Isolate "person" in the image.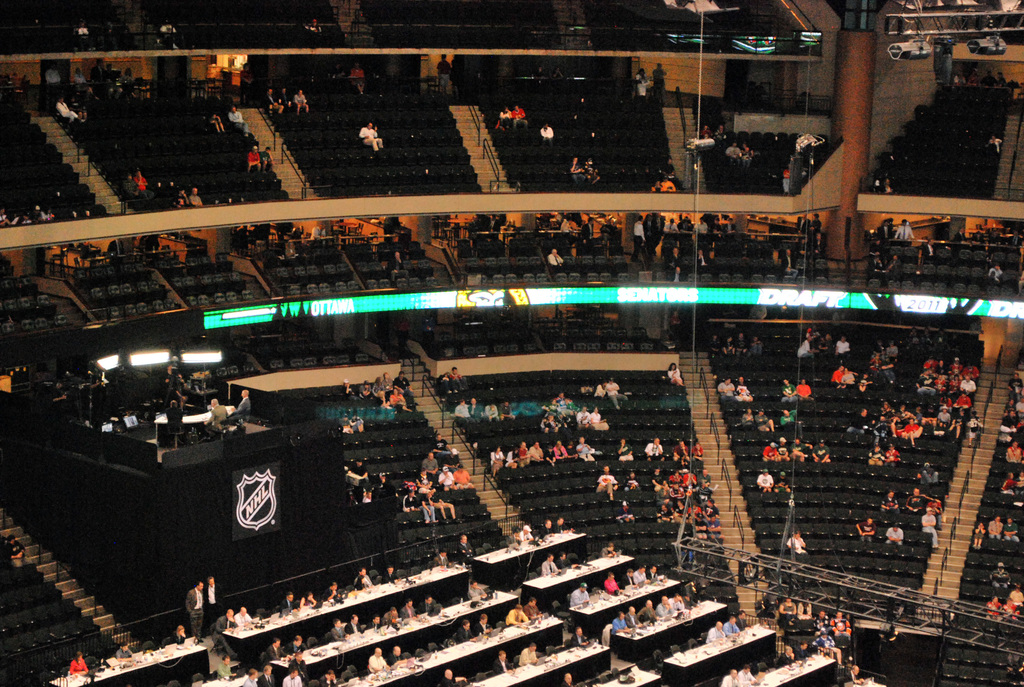
Isolated region: left=571, top=157, right=584, bottom=186.
